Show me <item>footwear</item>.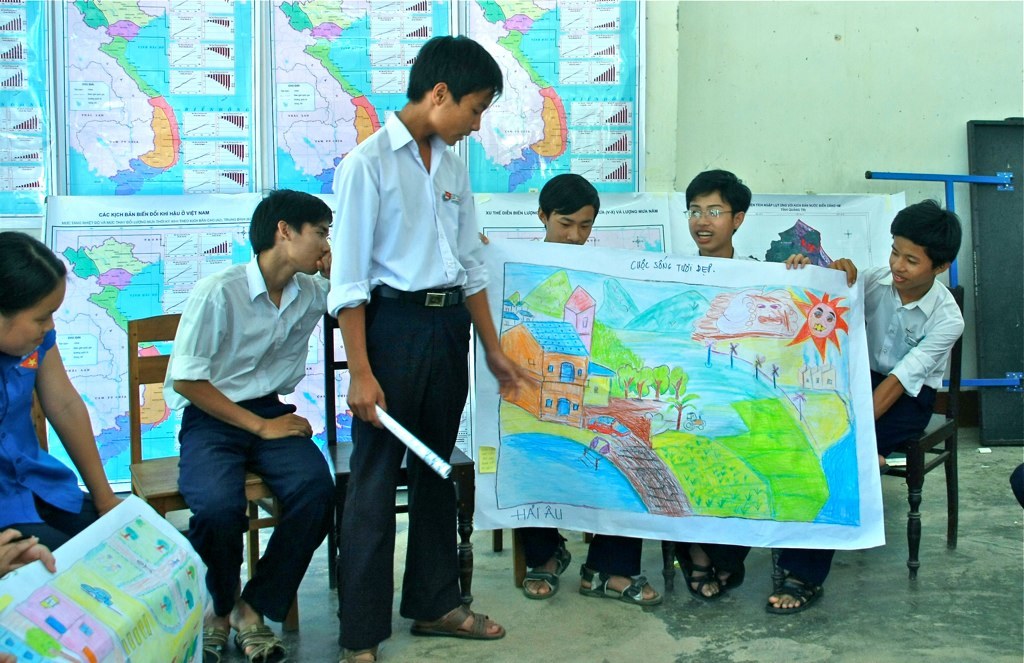
<item>footwear</item> is here: bbox=[210, 611, 218, 662].
